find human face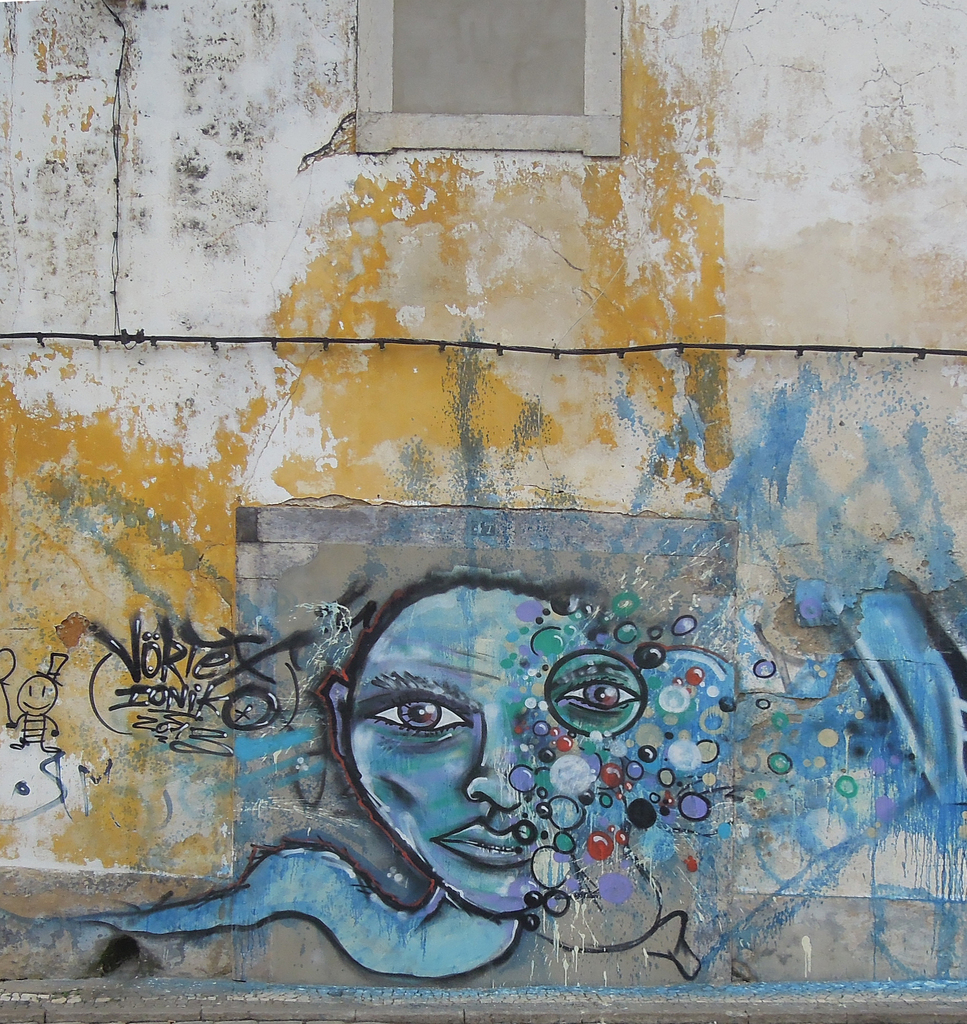
<bbox>348, 587, 593, 918</bbox>
